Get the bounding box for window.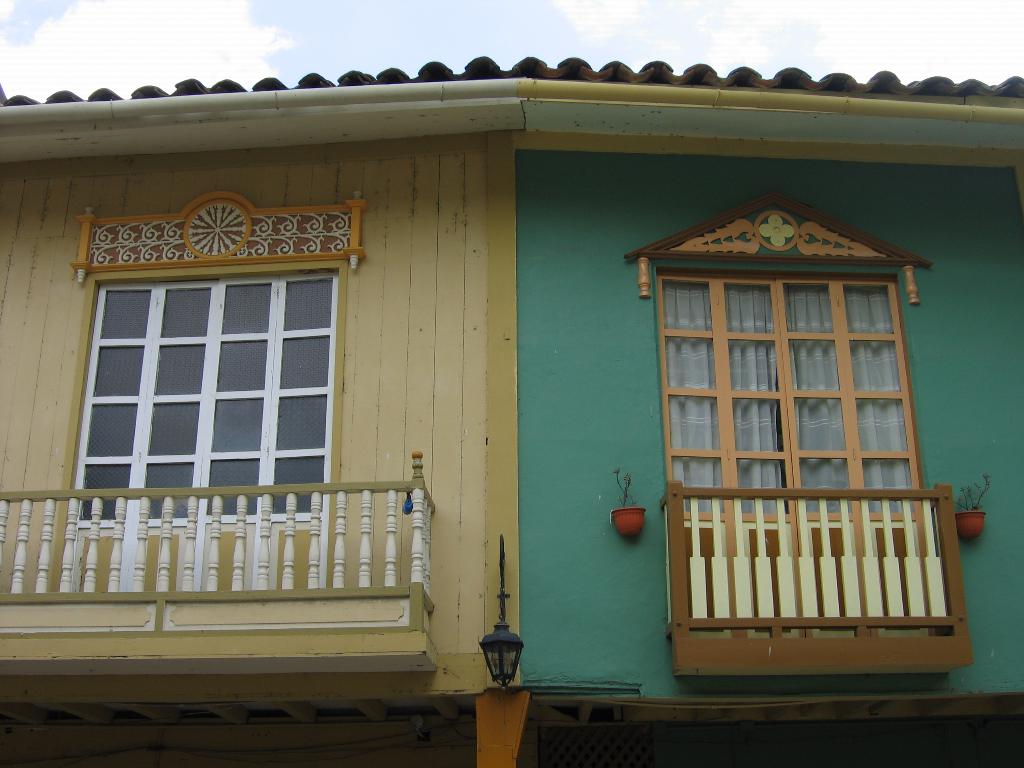
<box>58,228,346,517</box>.
